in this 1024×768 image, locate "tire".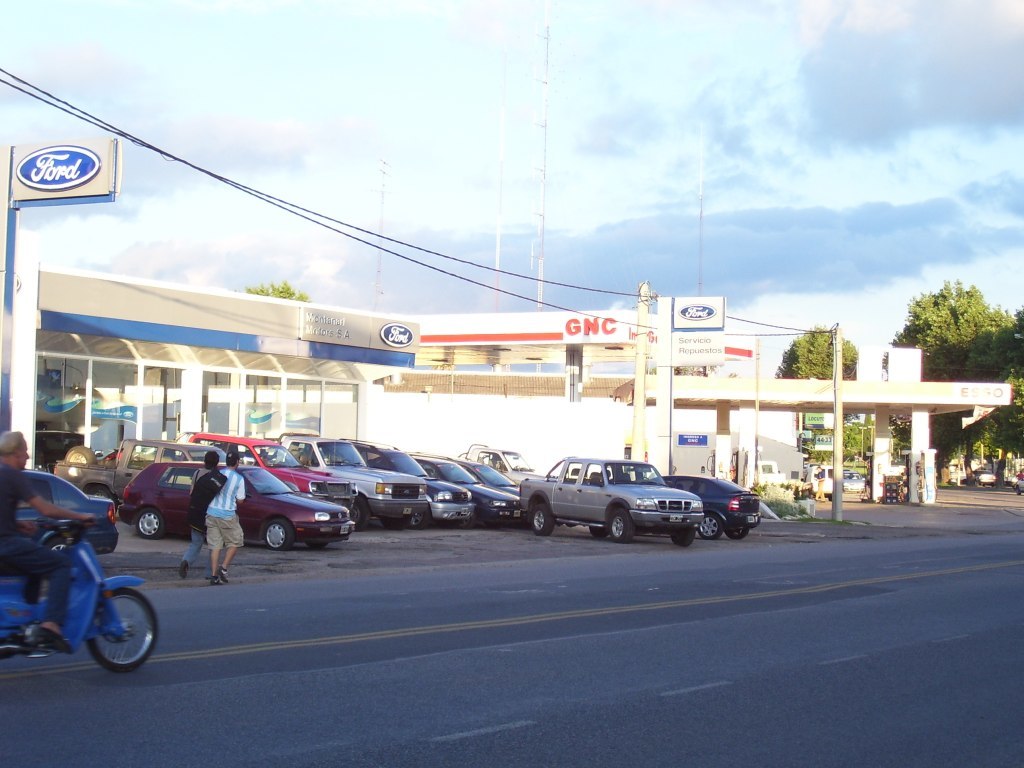
Bounding box: rect(133, 509, 168, 539).
